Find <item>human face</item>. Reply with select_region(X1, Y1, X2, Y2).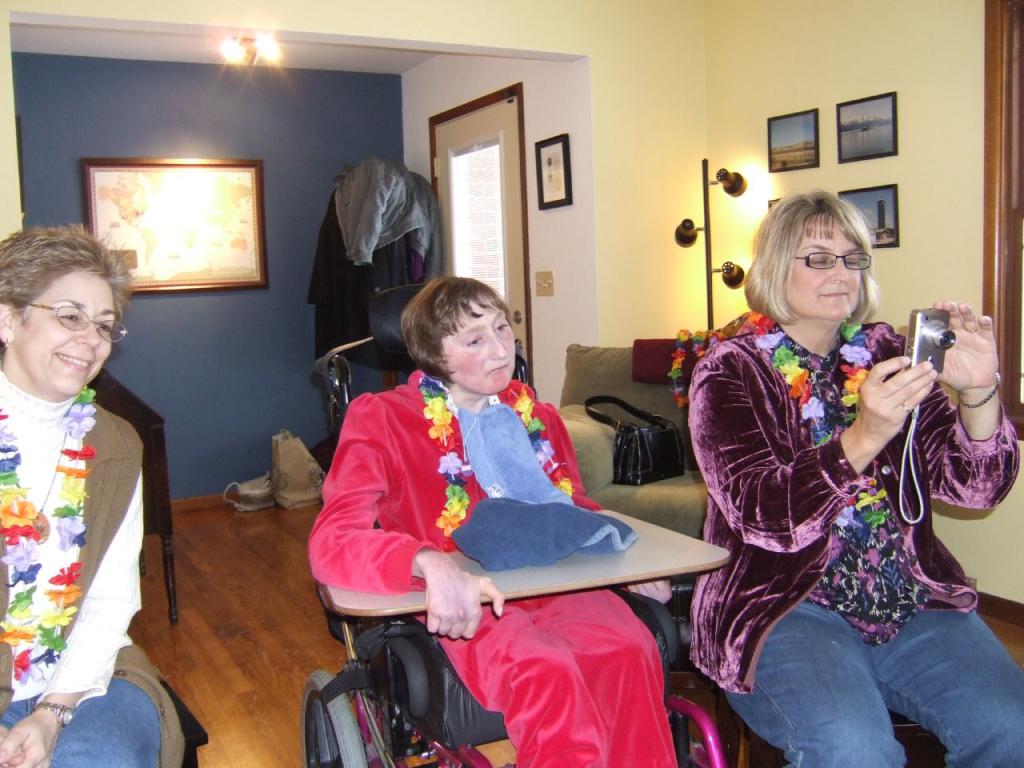
select_region(11, 271, 113, 394).
